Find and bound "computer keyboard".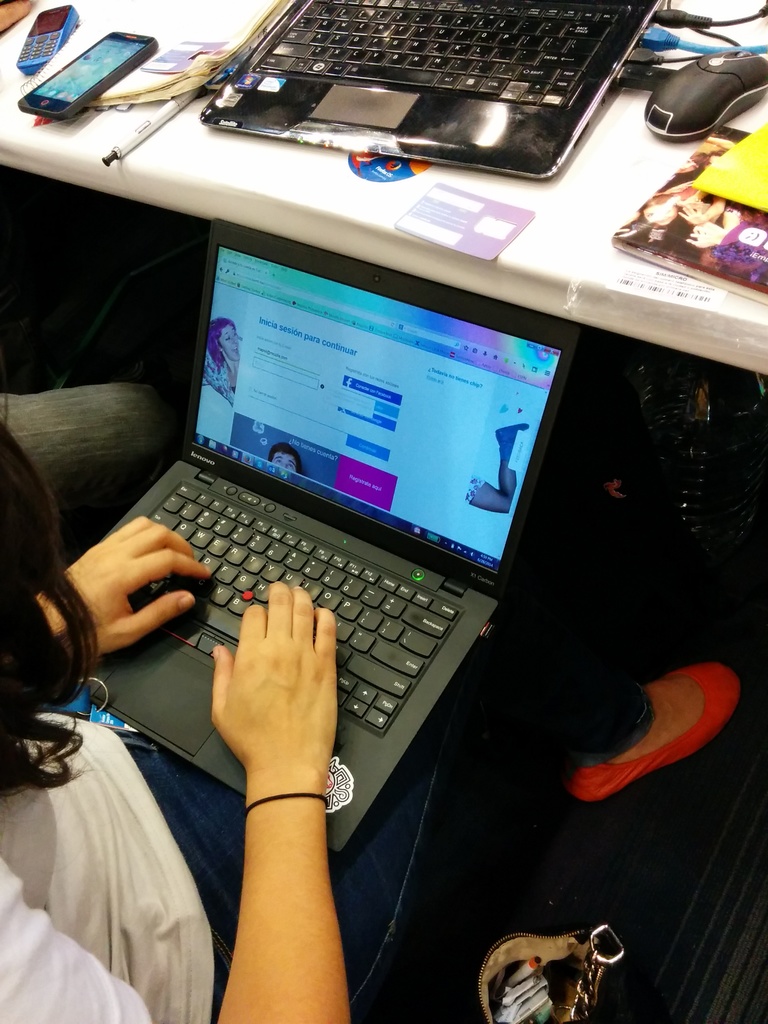
Bound: [left=255, top=0, right=625, bottom=113].
